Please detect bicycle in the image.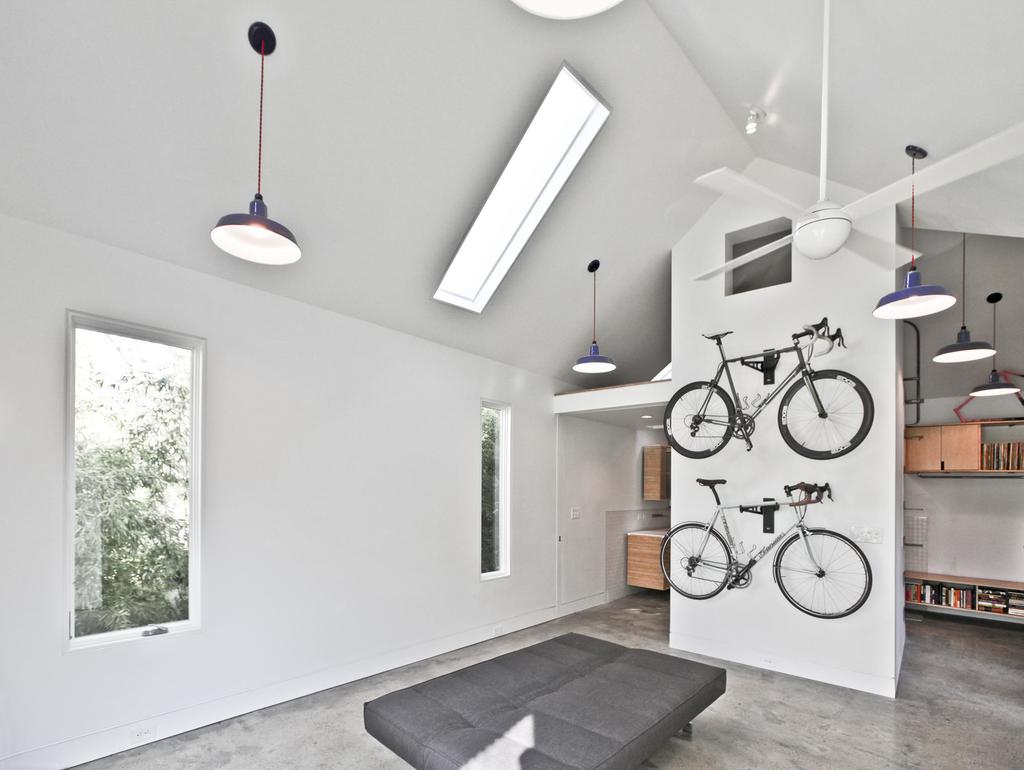
Rect(673, 312, 871, 483).
